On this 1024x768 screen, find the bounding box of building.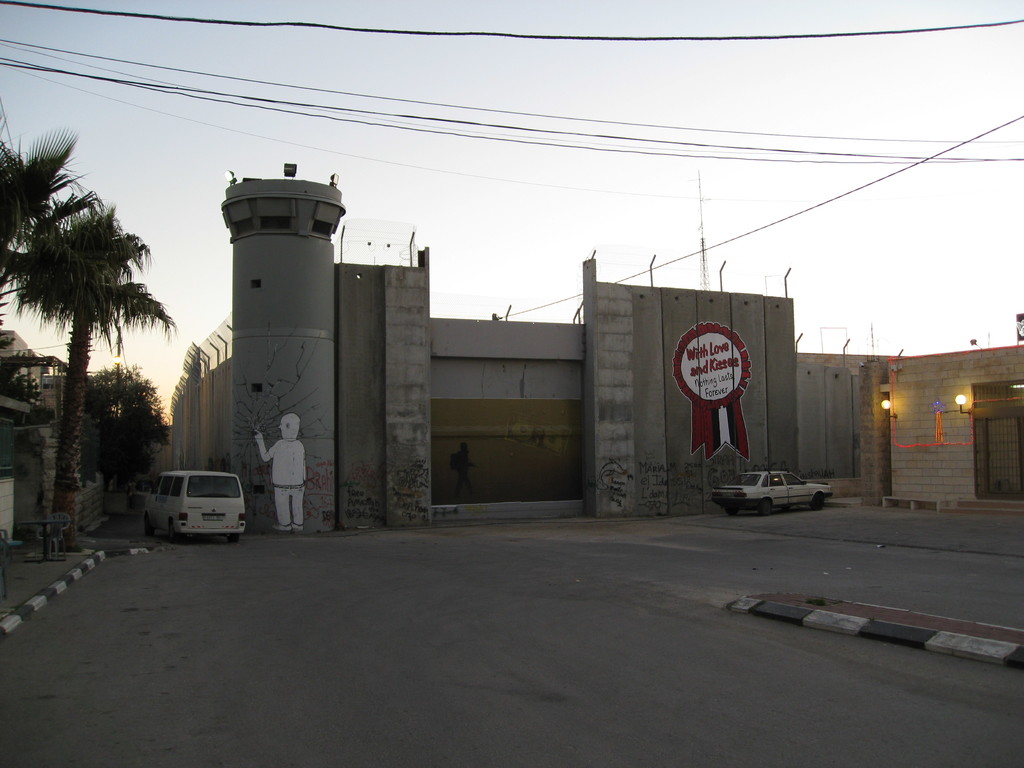
Bounding box: left=161, top=178, right=1023, bottom=535.
